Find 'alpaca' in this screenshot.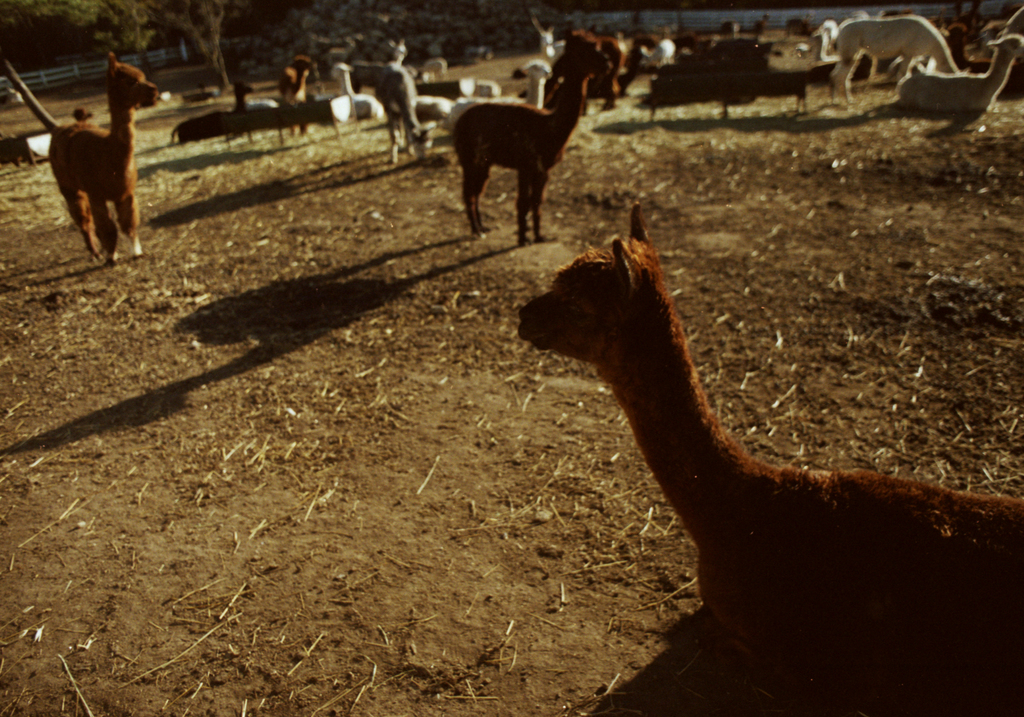
The bounding box for 'alpaca' is [x1=519, y1=200, x2=1023, y2=716].
